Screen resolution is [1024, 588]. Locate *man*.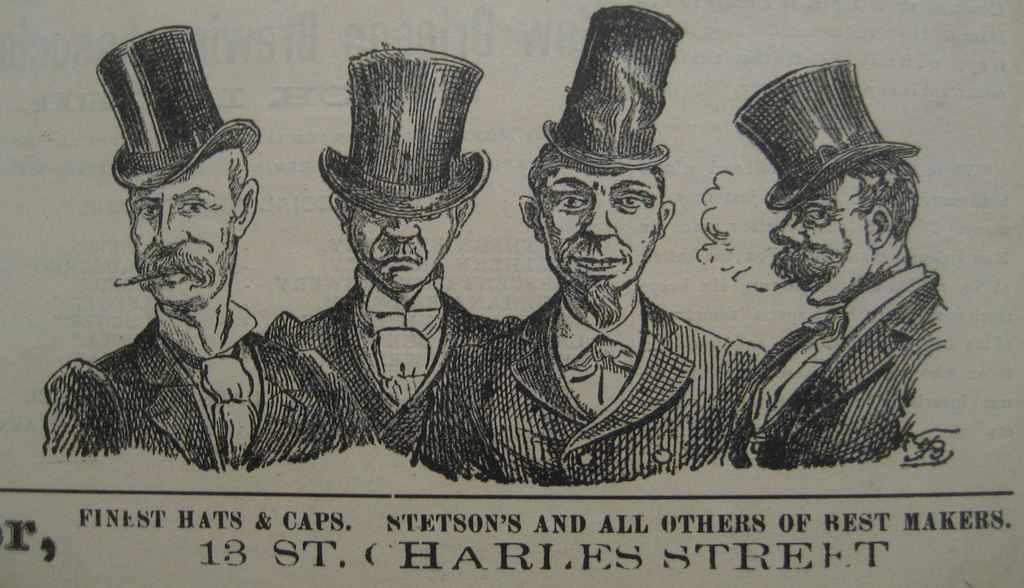
locate(262, 47, 518, 477).
